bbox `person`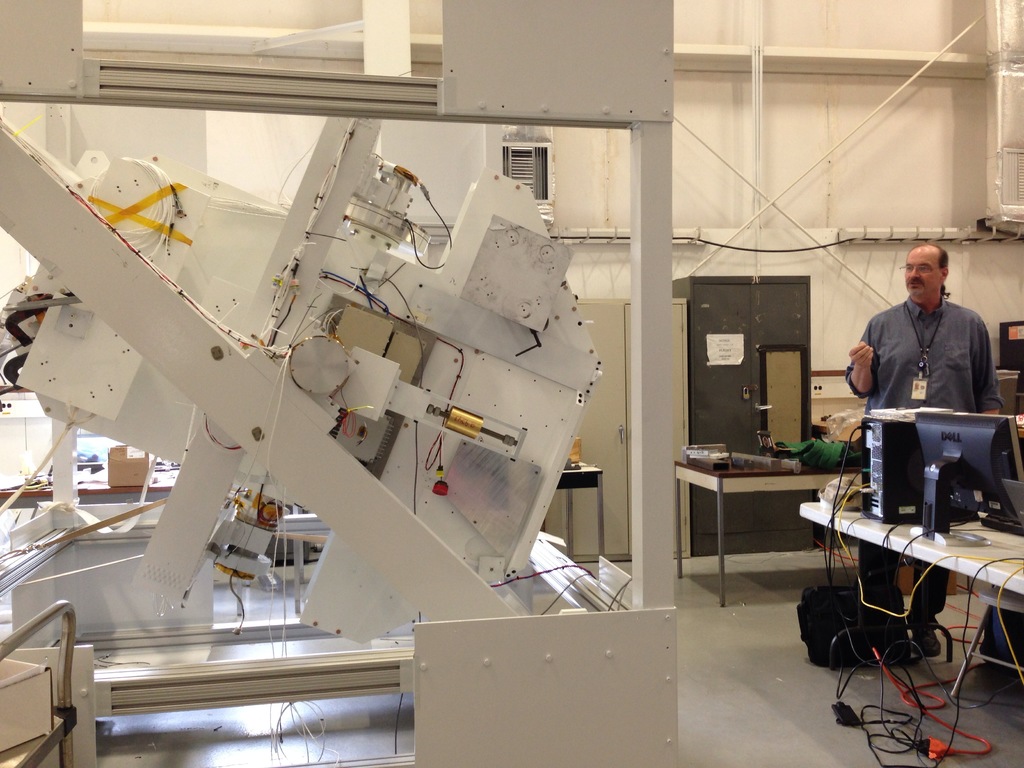
x1=846, y1=239, x2=1005, y2=656
